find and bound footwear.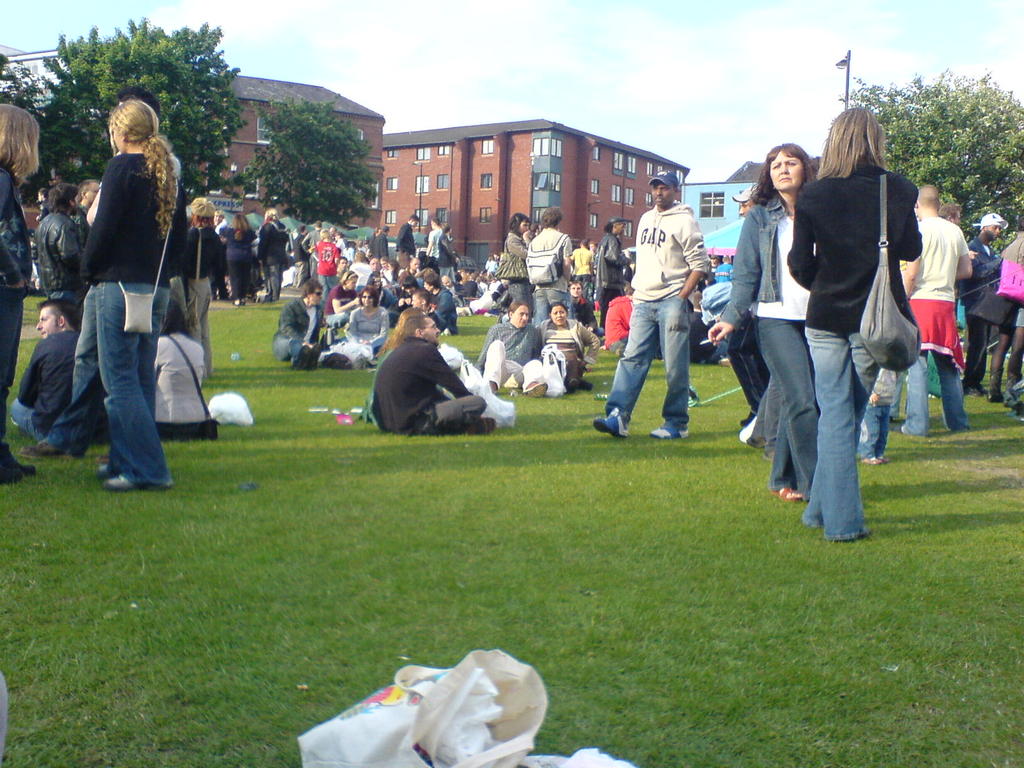
Bound: <box>521,373,551,393</box>.
